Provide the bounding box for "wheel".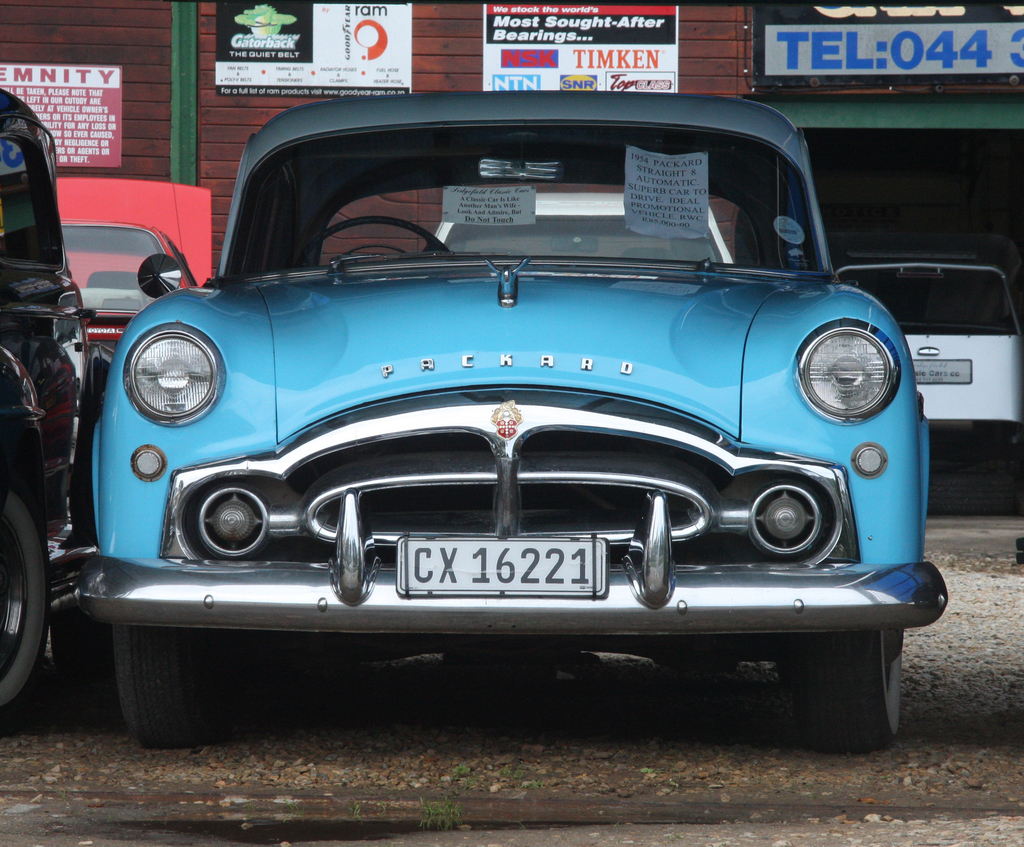
294, 216, 452, 266.
